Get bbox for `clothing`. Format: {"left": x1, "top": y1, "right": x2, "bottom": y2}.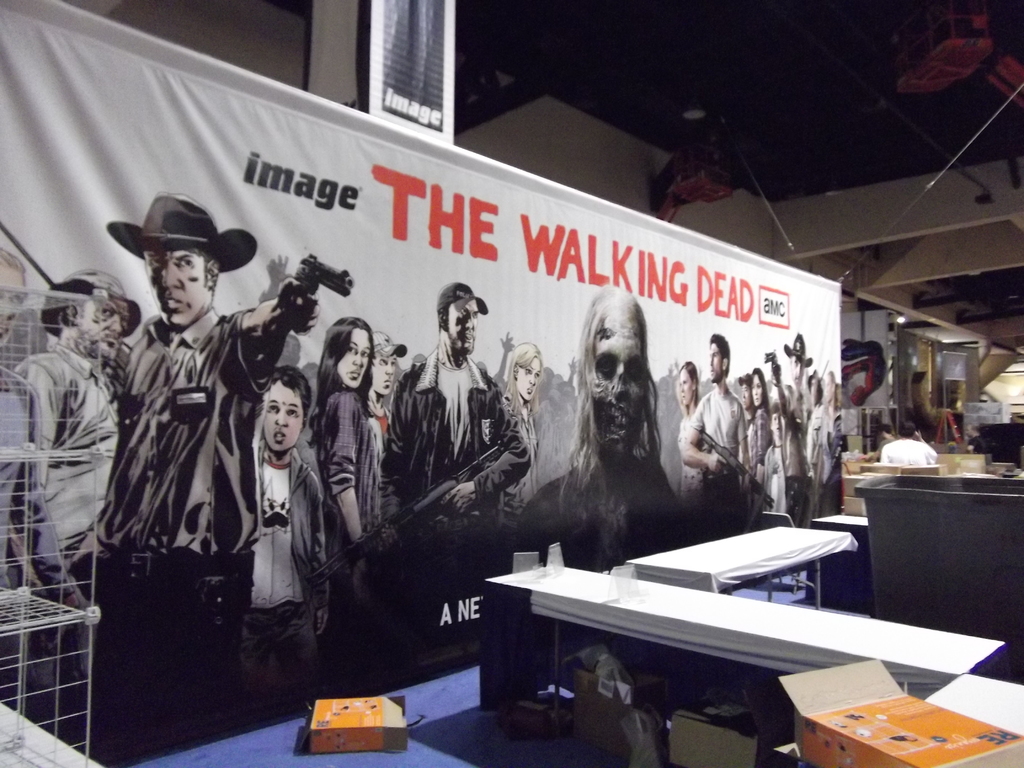
{"left": 824, "top": 411, "right": 845, "bottom": 511}.
